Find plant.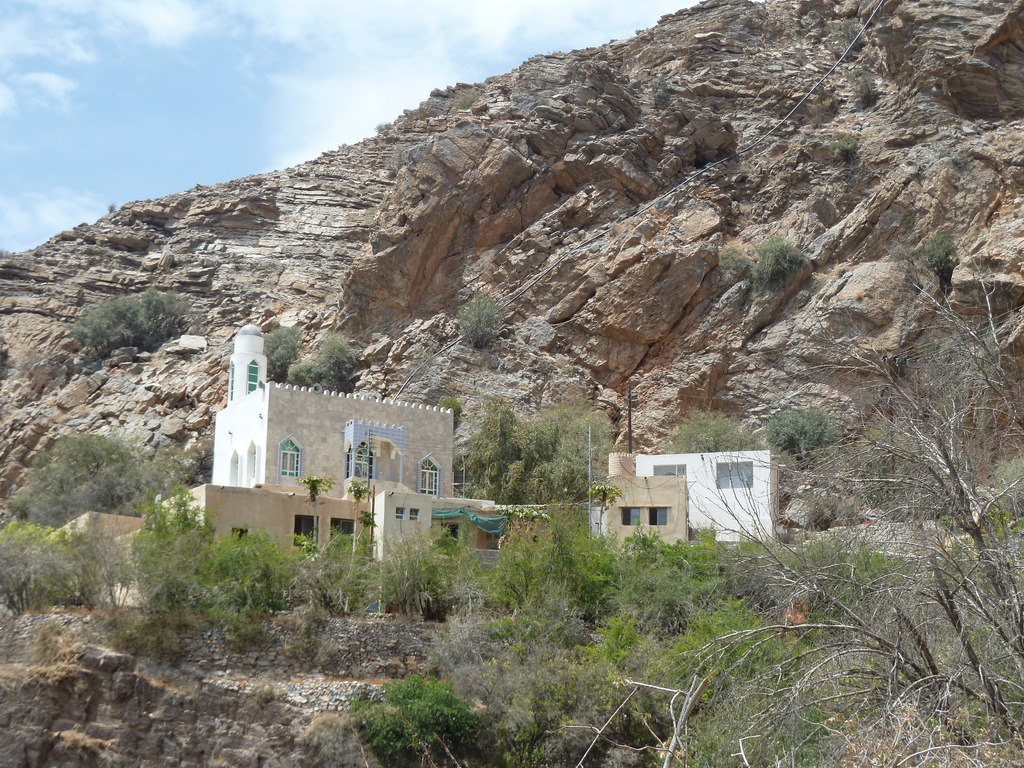
detection(451, 285, 504, 363).
